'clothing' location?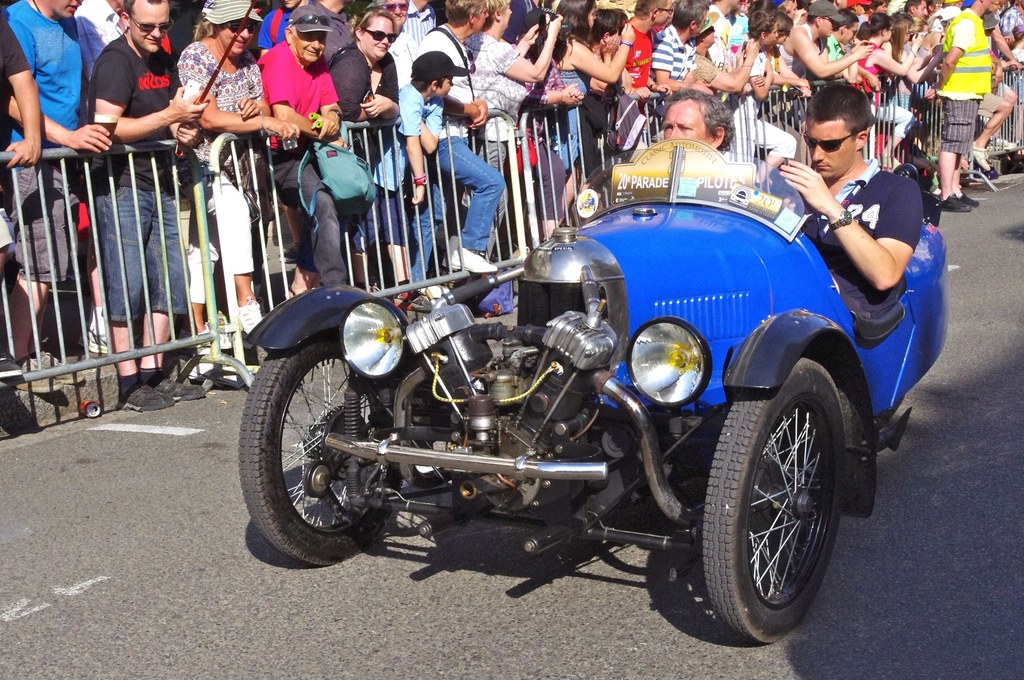
474,33,534,168
